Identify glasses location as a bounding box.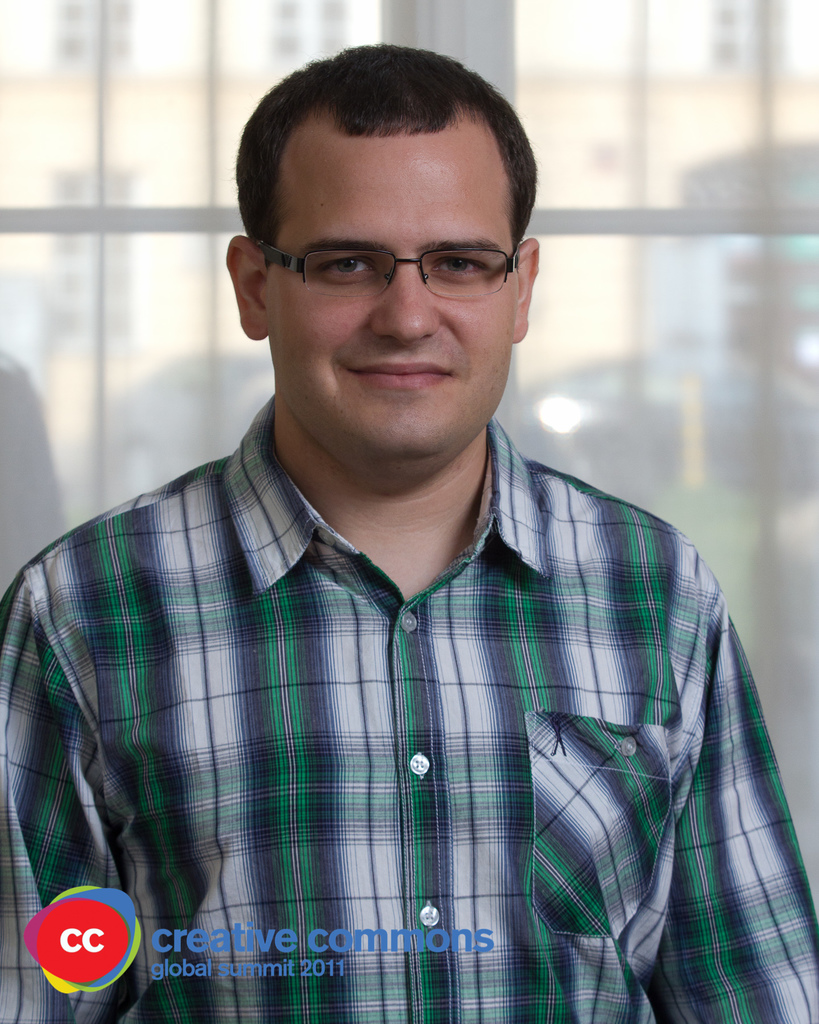
detection(234, 209, 535, 296).
